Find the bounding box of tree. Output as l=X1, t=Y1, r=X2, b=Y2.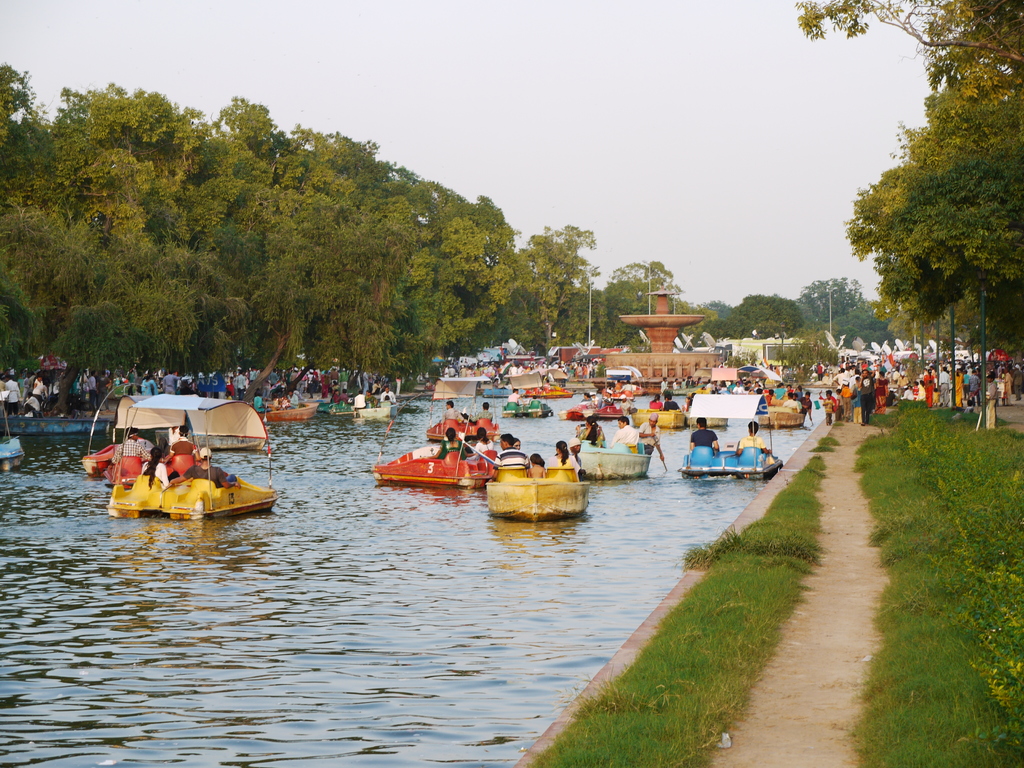
l=793, t=0, r=1023, b=81.
